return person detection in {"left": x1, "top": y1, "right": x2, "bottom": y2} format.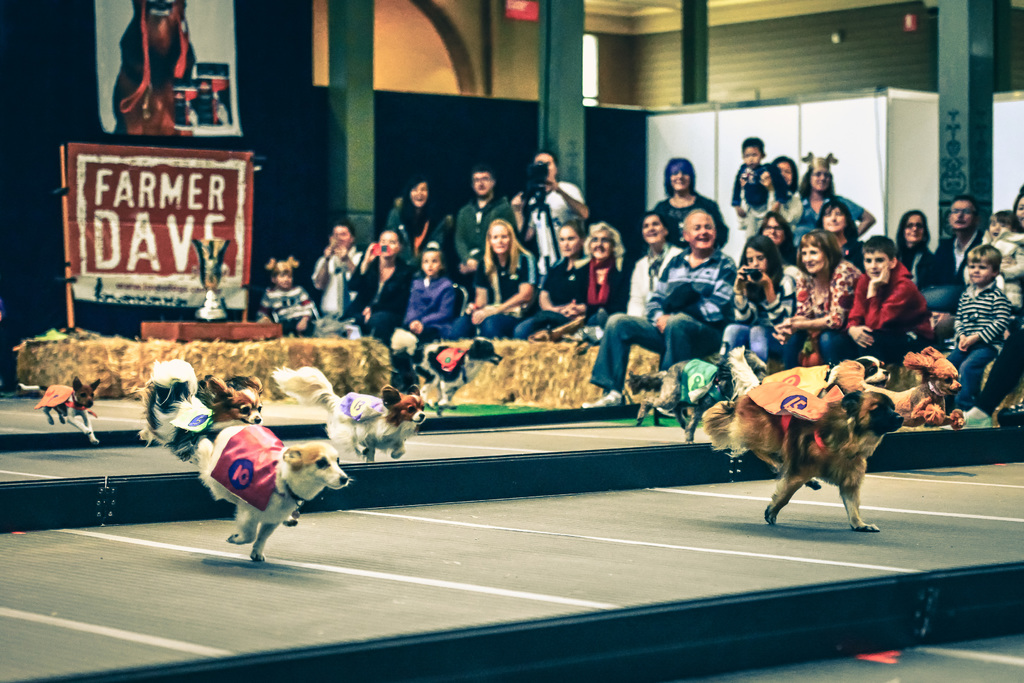
{"left": 946, "top": 240, "right": 1020, "bottom": 410}.
